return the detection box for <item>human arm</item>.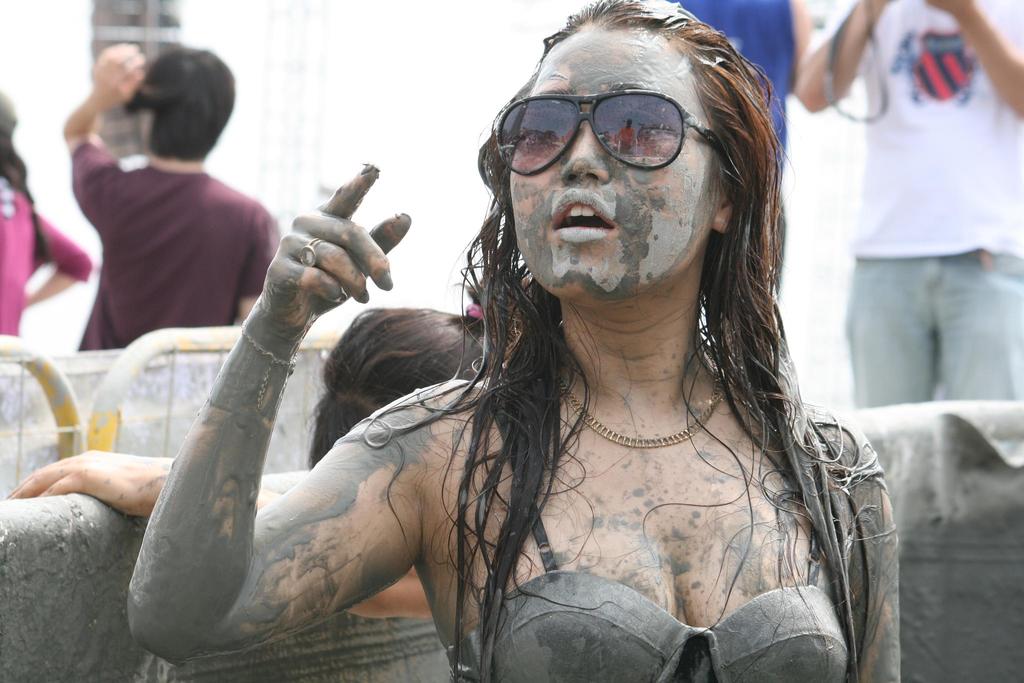
l=794, t=0, r=890, b=113.
